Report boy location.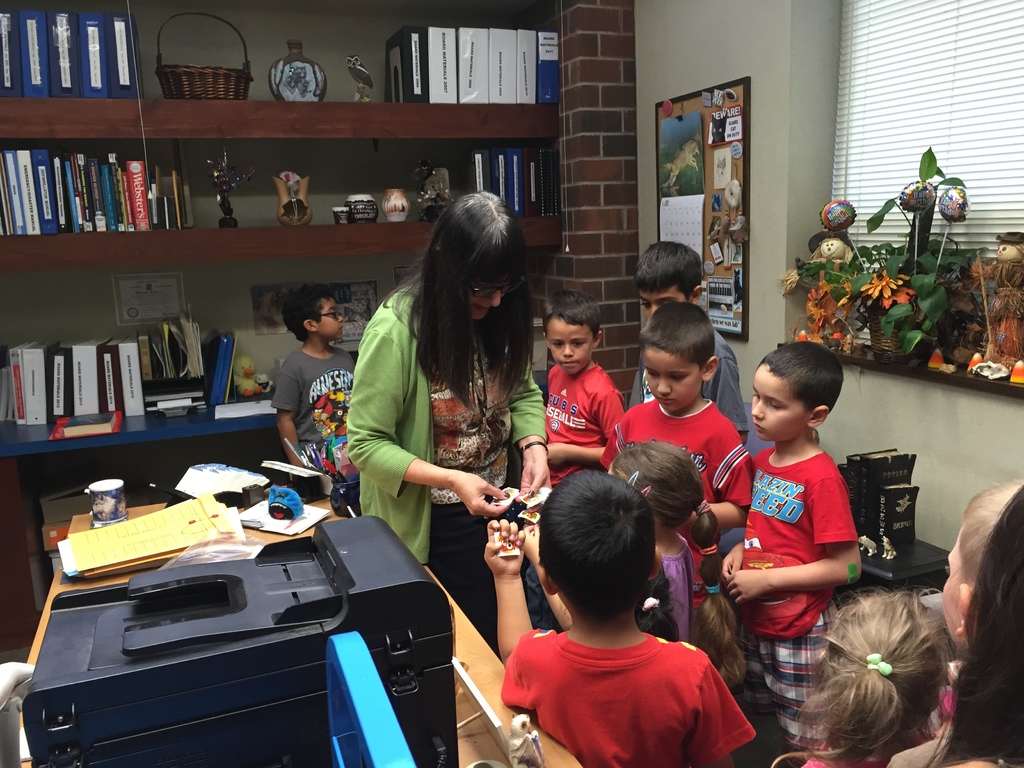
Report: [630, 240, 751, 437].
